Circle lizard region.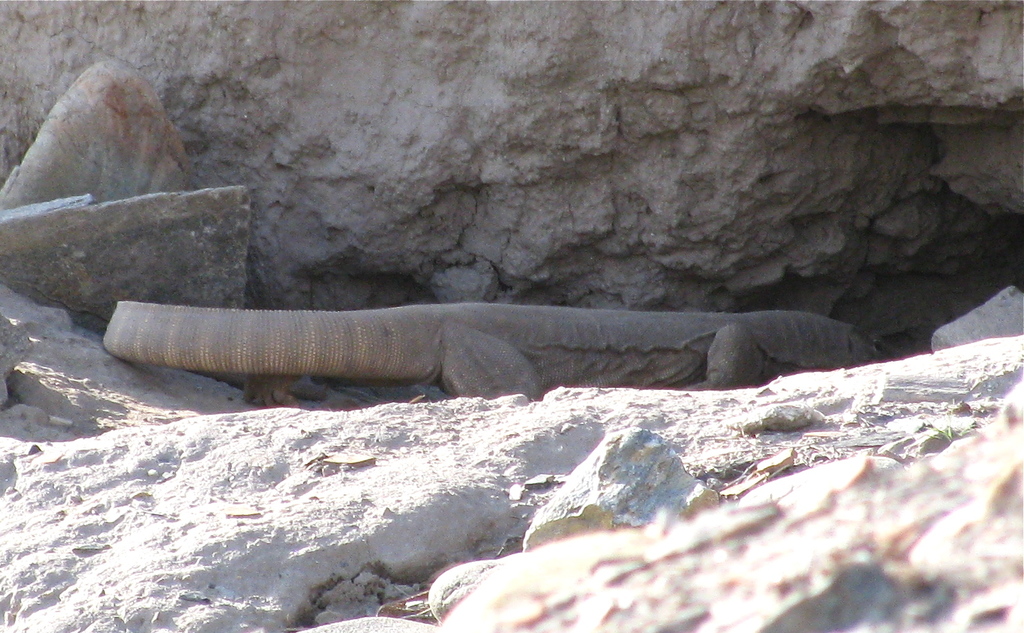
Region: 125,286,875,422.
